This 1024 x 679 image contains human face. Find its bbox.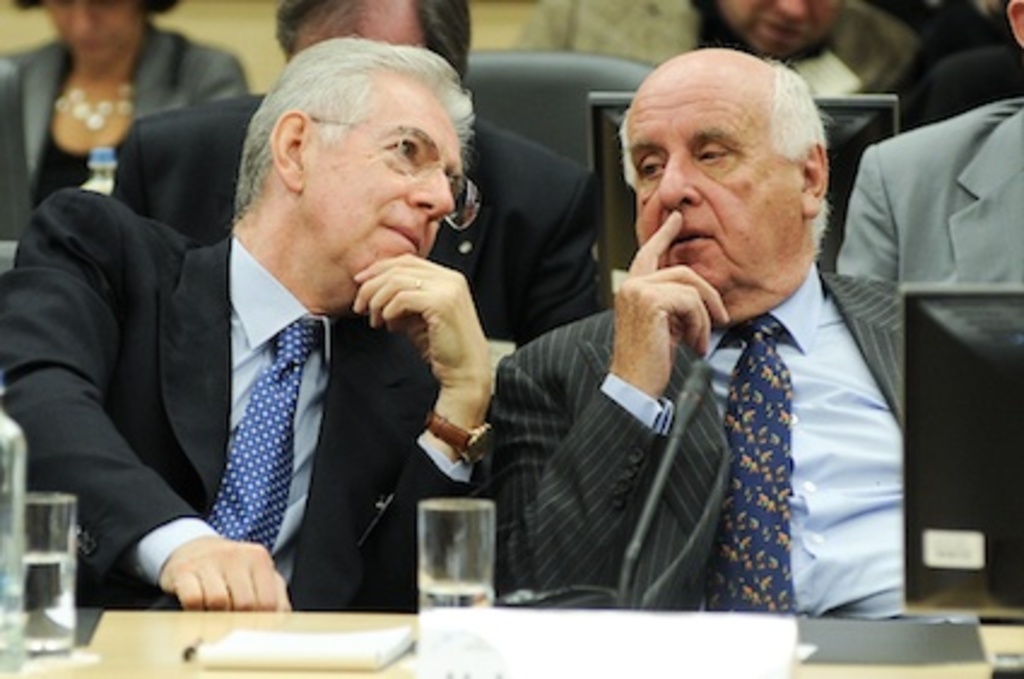
[46, 0, 149, 65].
